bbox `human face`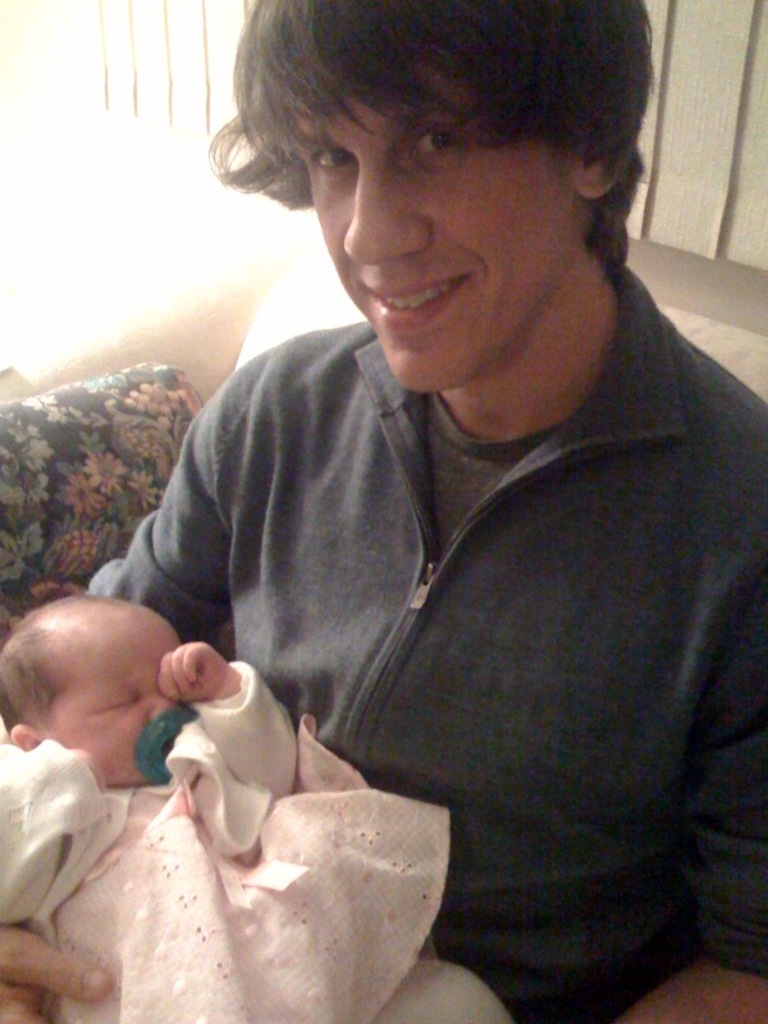
(47, 623, 180, 785)
